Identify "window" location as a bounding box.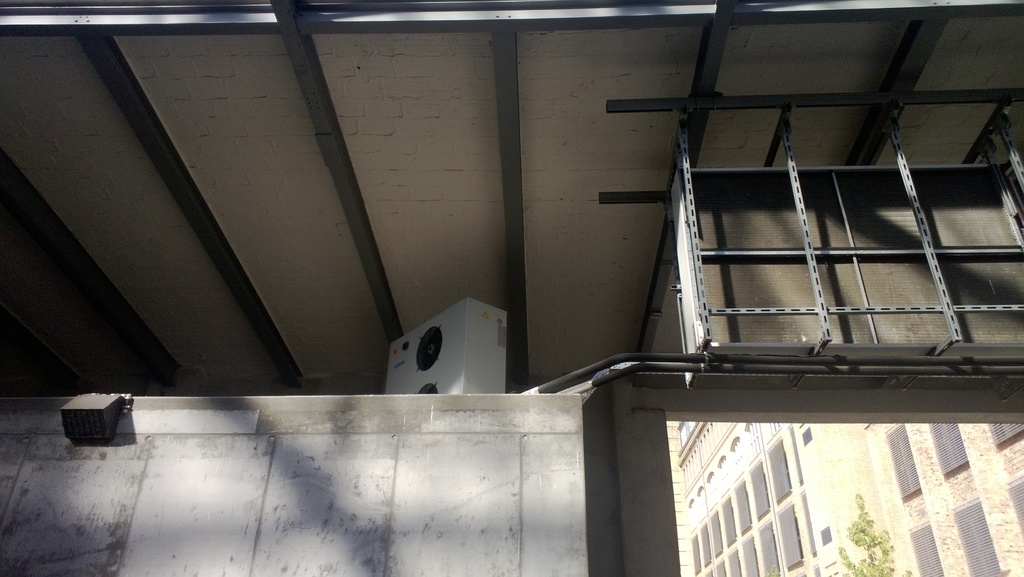
897:421:908:506.
